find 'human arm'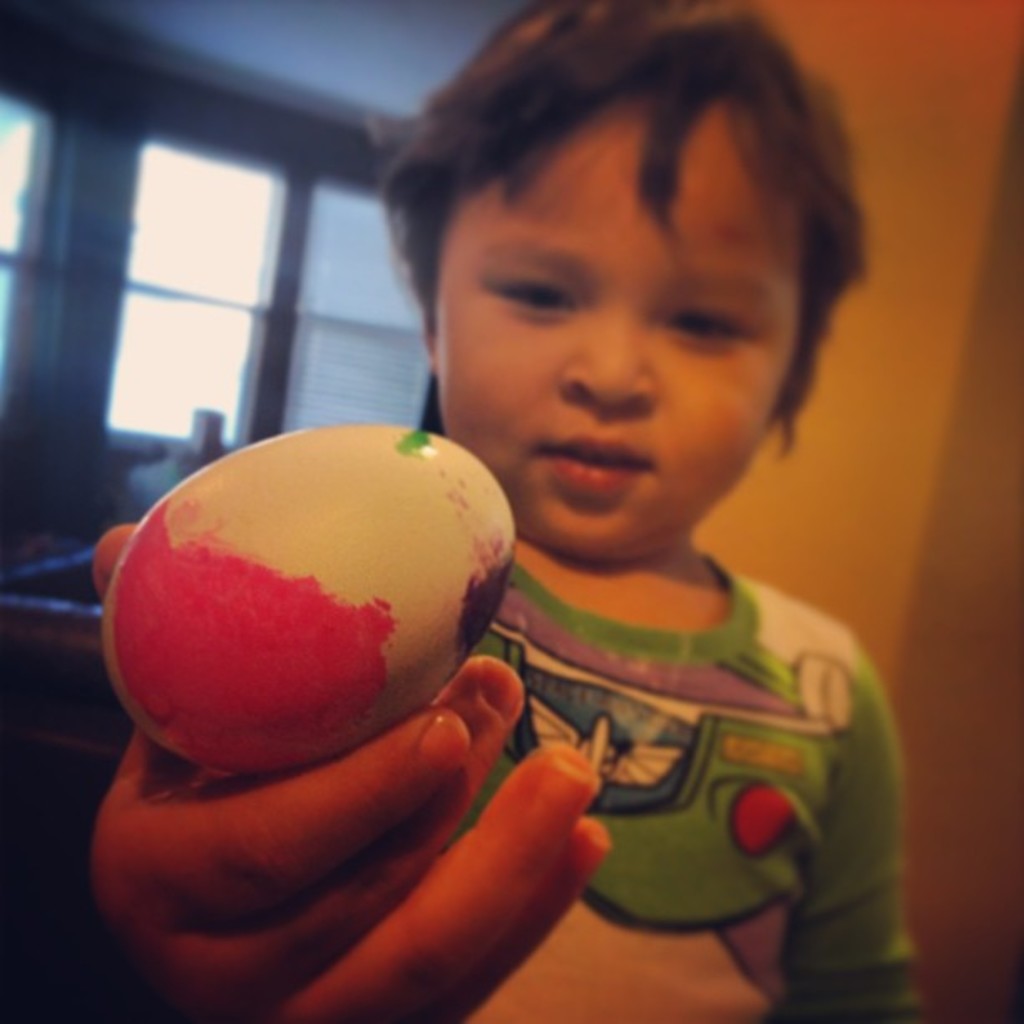
(left=89, top=524, right=601, bottom=1021)
